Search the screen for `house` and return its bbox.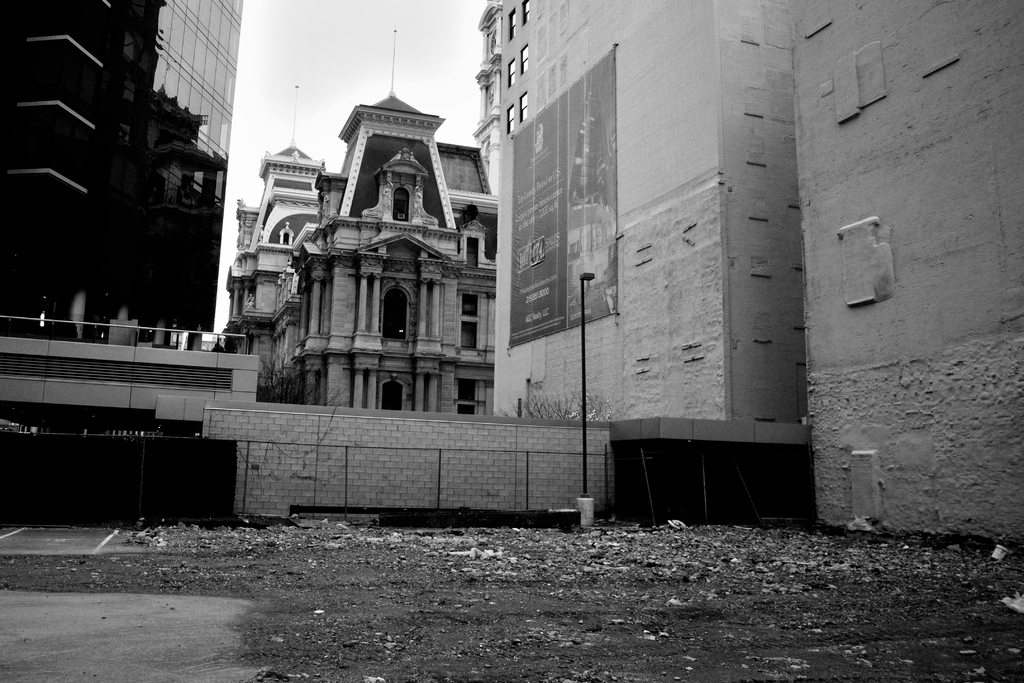
Found: <box>469,0,807,420</box>.
